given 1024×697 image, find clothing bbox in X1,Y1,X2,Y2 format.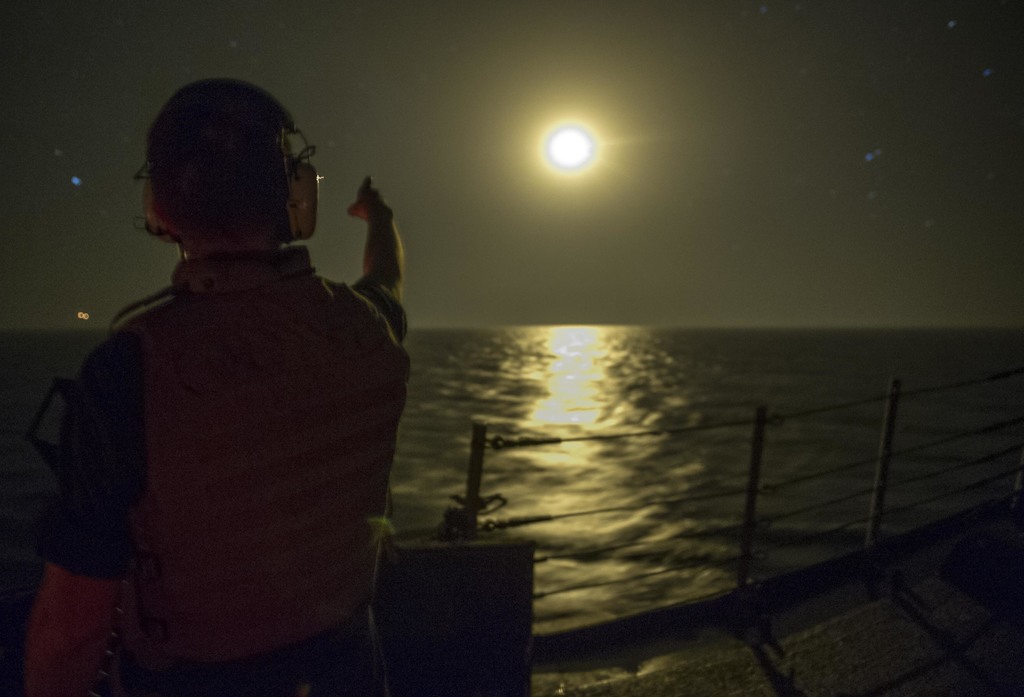
61,157,396,672.
